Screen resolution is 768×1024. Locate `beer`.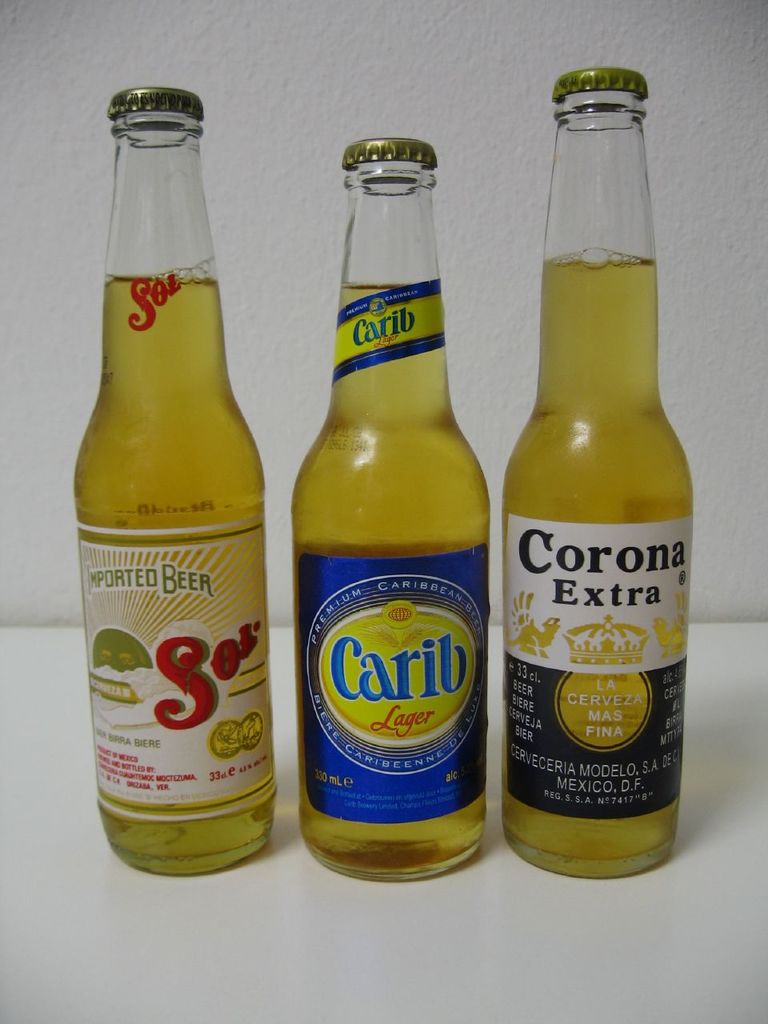
[x1=71, y1=88, x2=278, y2=882].
